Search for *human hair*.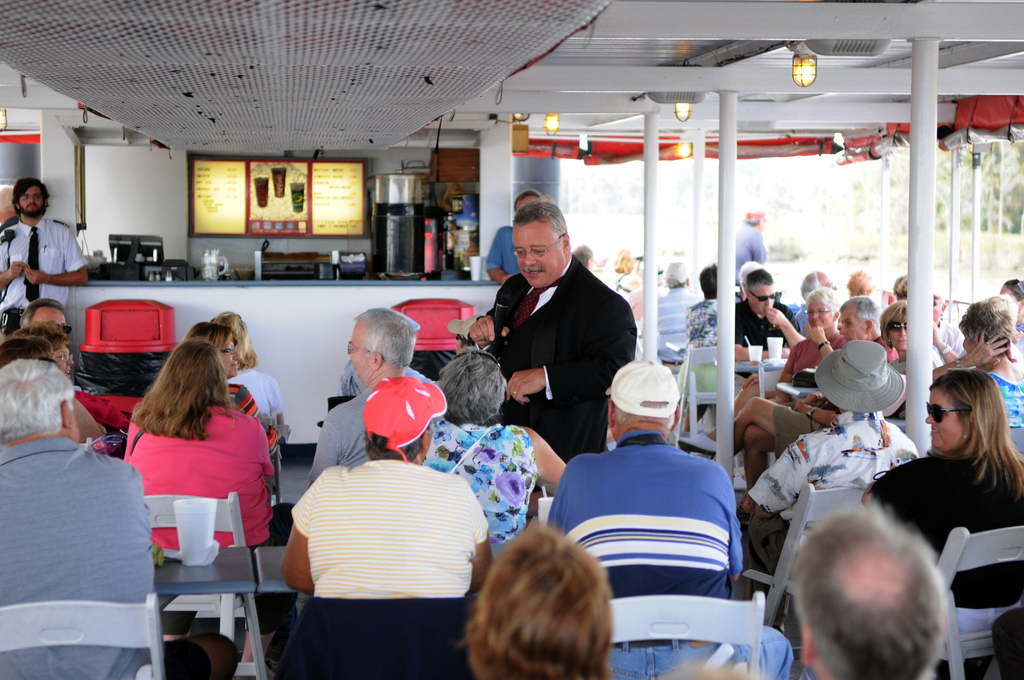
Found at l=353, t=310, r=415, b=365.
